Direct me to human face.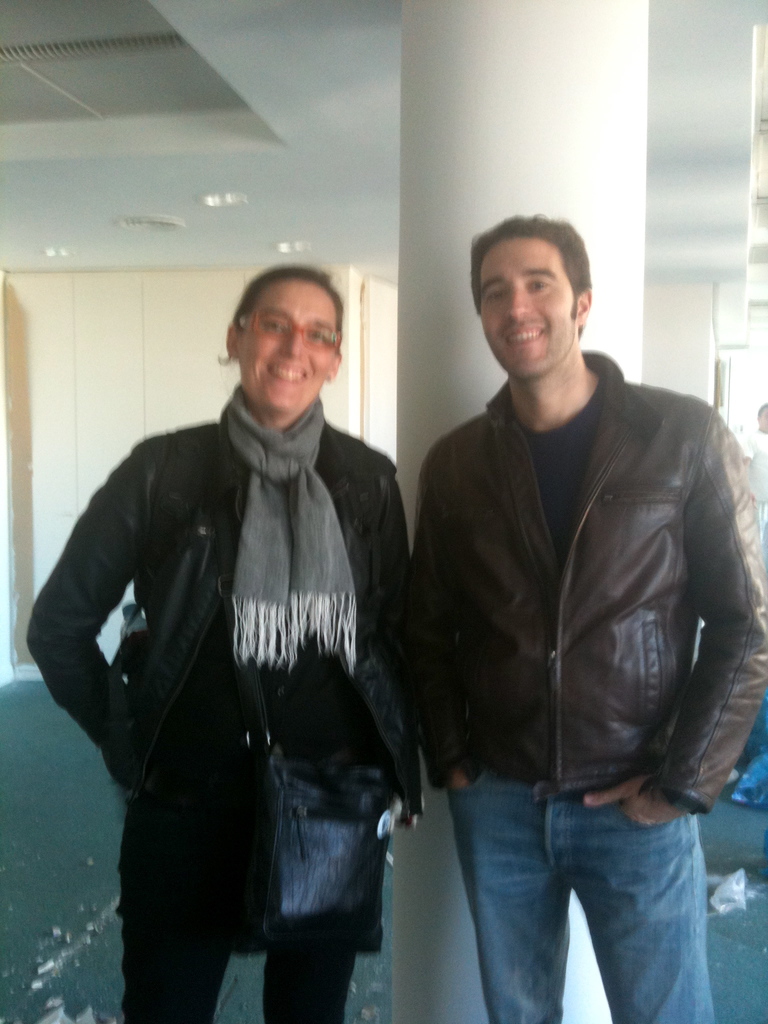
Direction: Rect(237, 281, 339, 410).
